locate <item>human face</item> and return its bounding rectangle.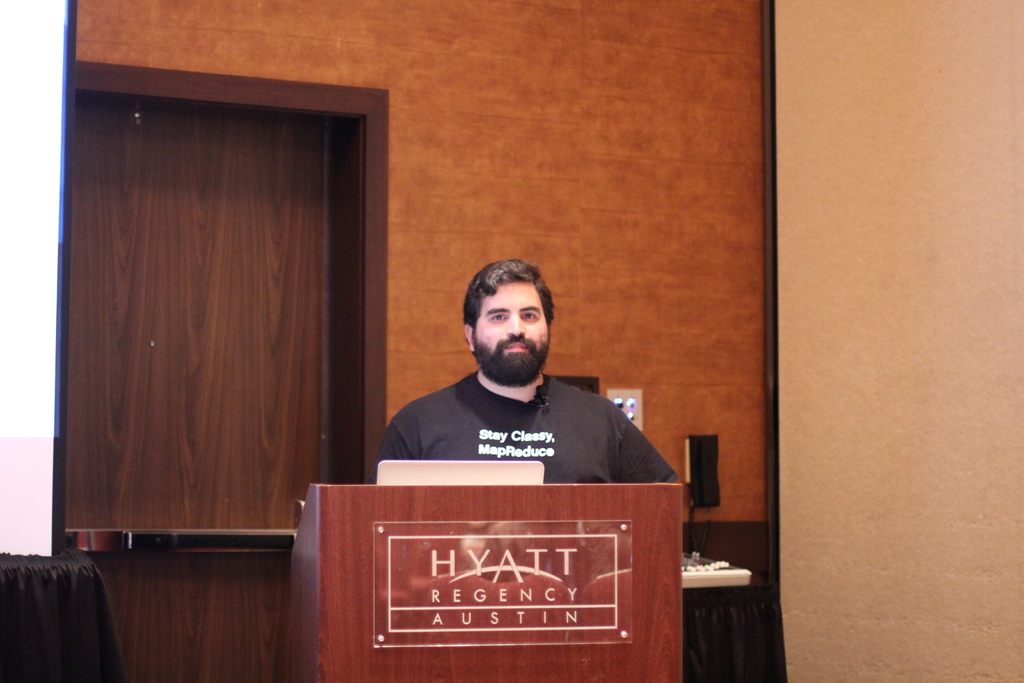
(470, 281, 550, 357).
